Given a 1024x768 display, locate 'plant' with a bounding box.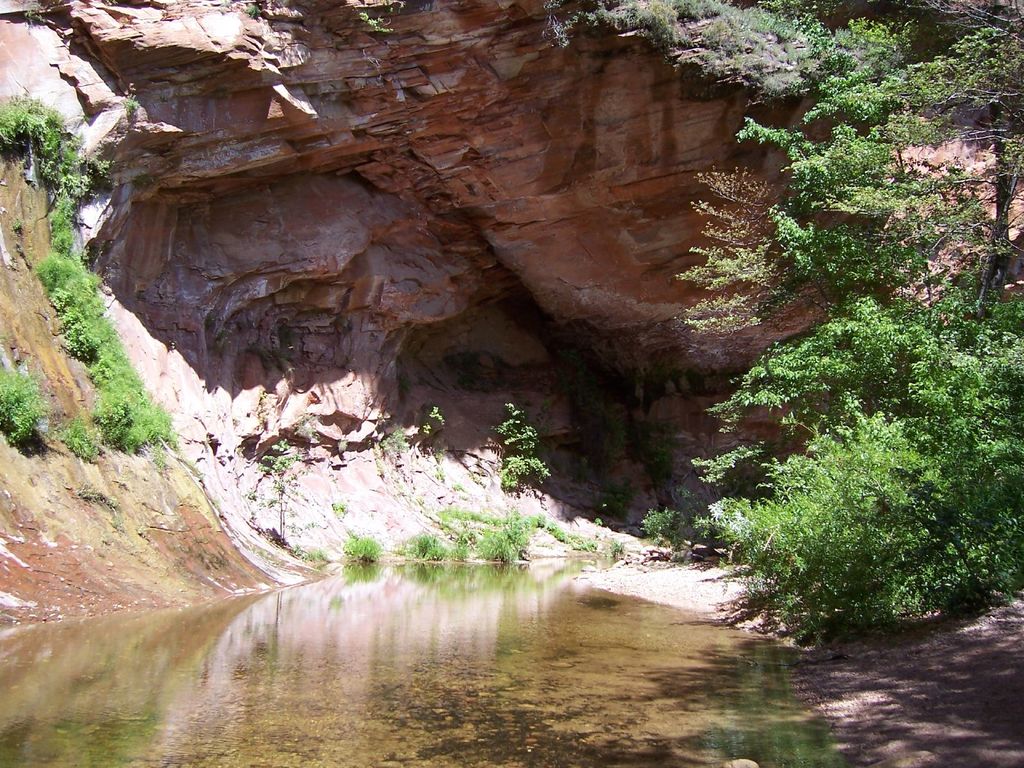
Located: <bbox>349, 8, 401, 36</bbox>.
